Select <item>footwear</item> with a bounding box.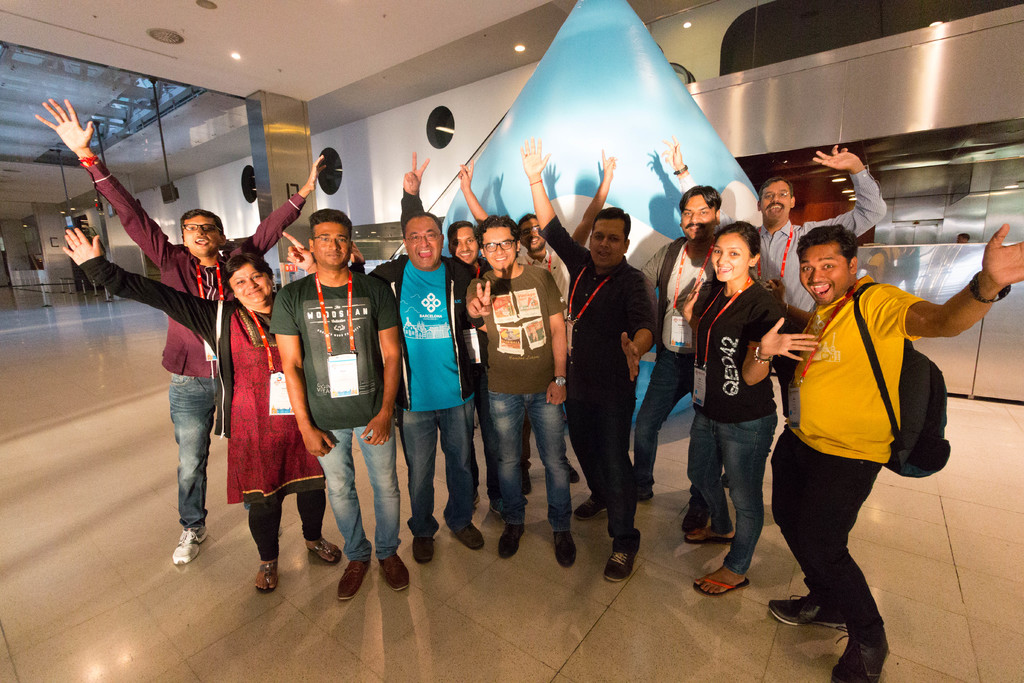
[x1=768, y1=580, x2=842, y2=630].
